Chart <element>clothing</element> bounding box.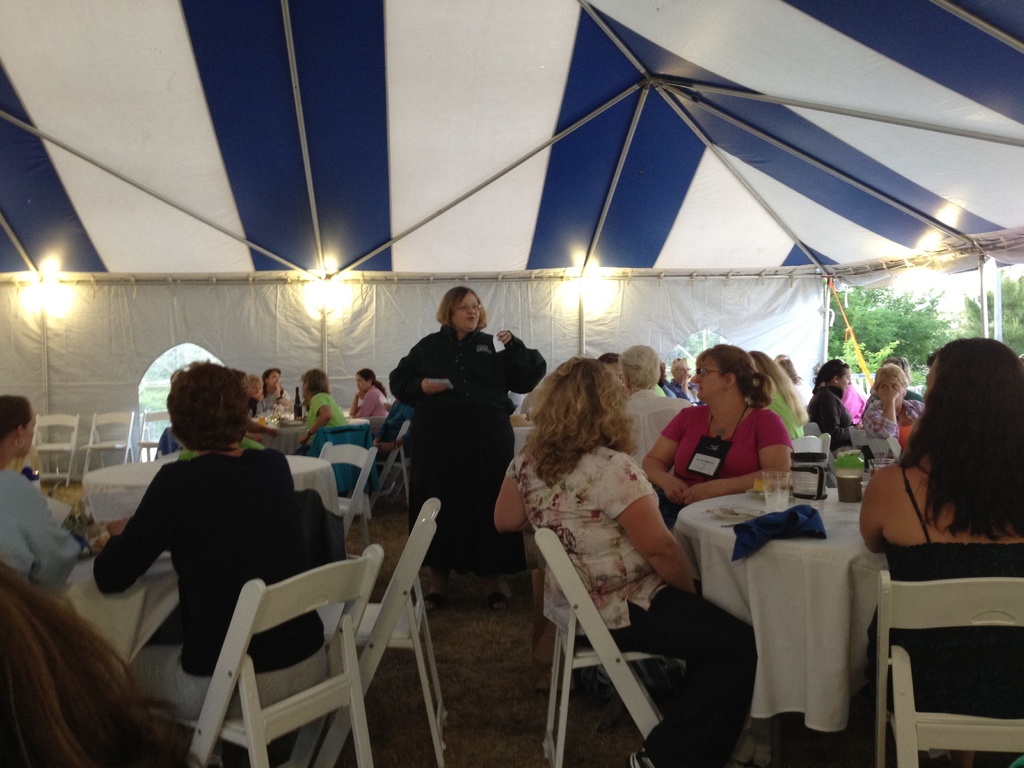
Charted: Rect(102, 447, 330, 721).
